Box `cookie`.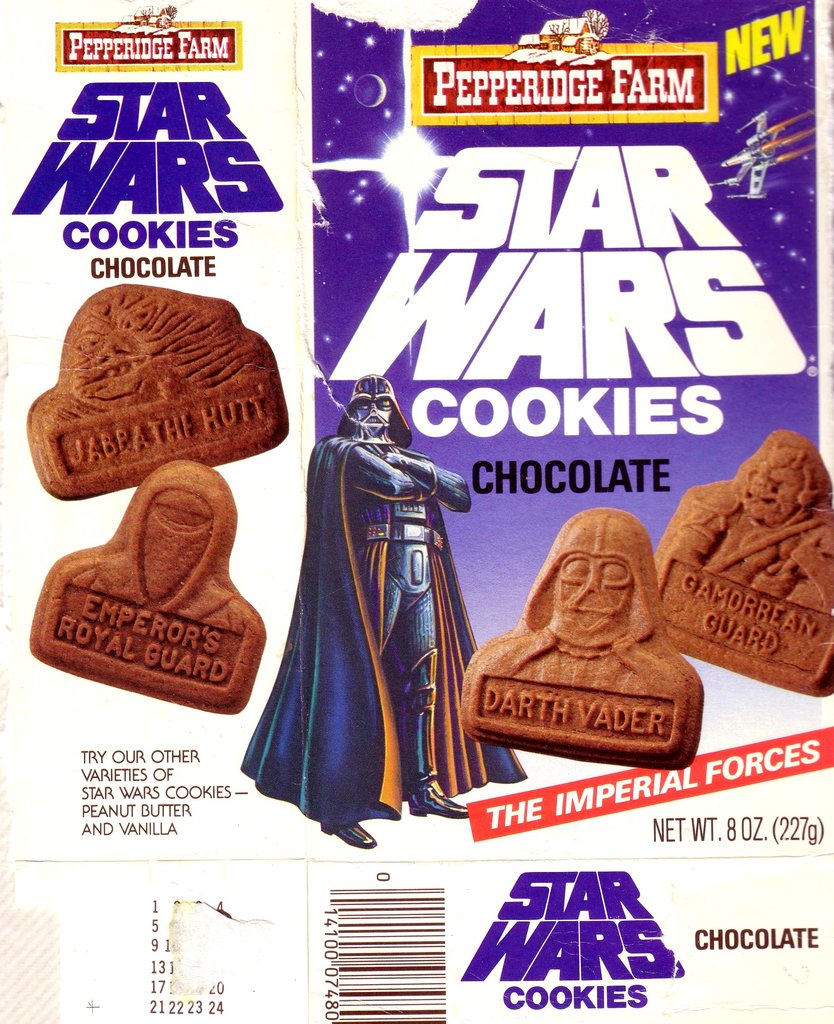
bbox=(656, 429, 833, 700).
